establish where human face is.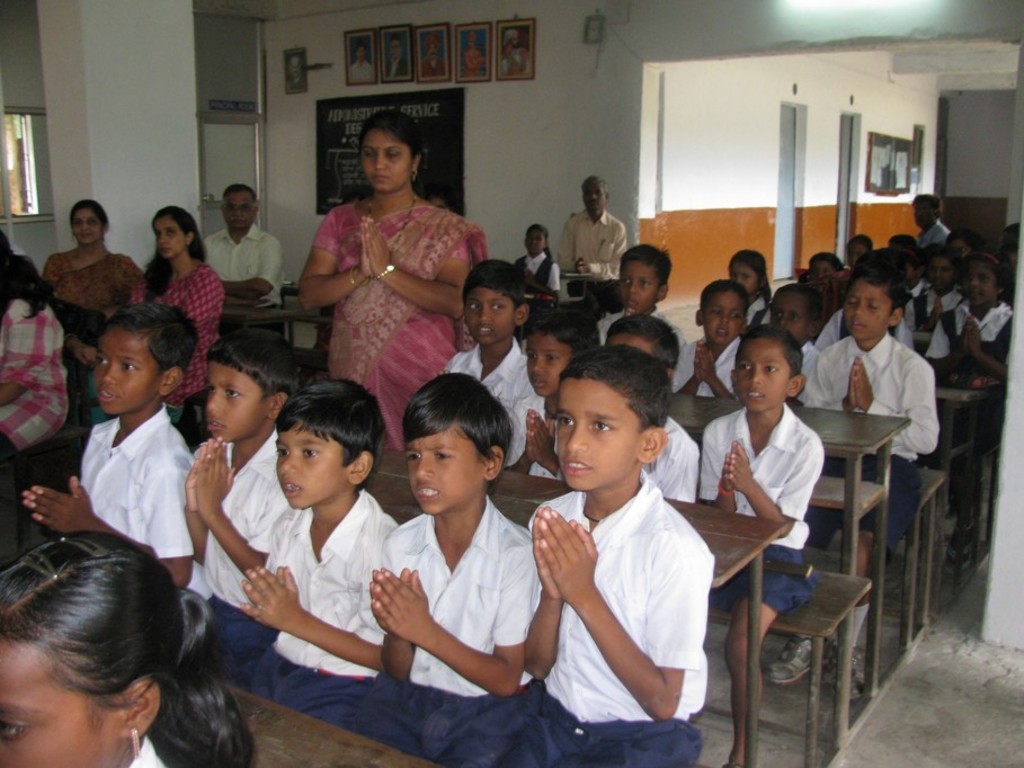
Established at Rect(95, 329, 154, 414).
